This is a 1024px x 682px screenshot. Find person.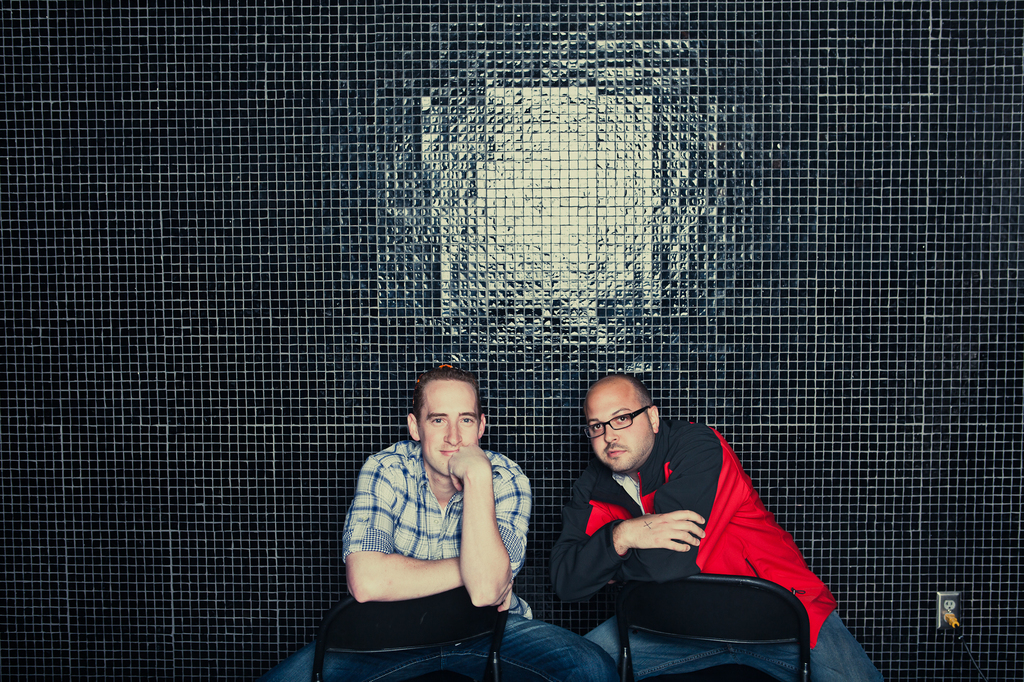
Bounding box: detection(545, 371, 825, 659).
